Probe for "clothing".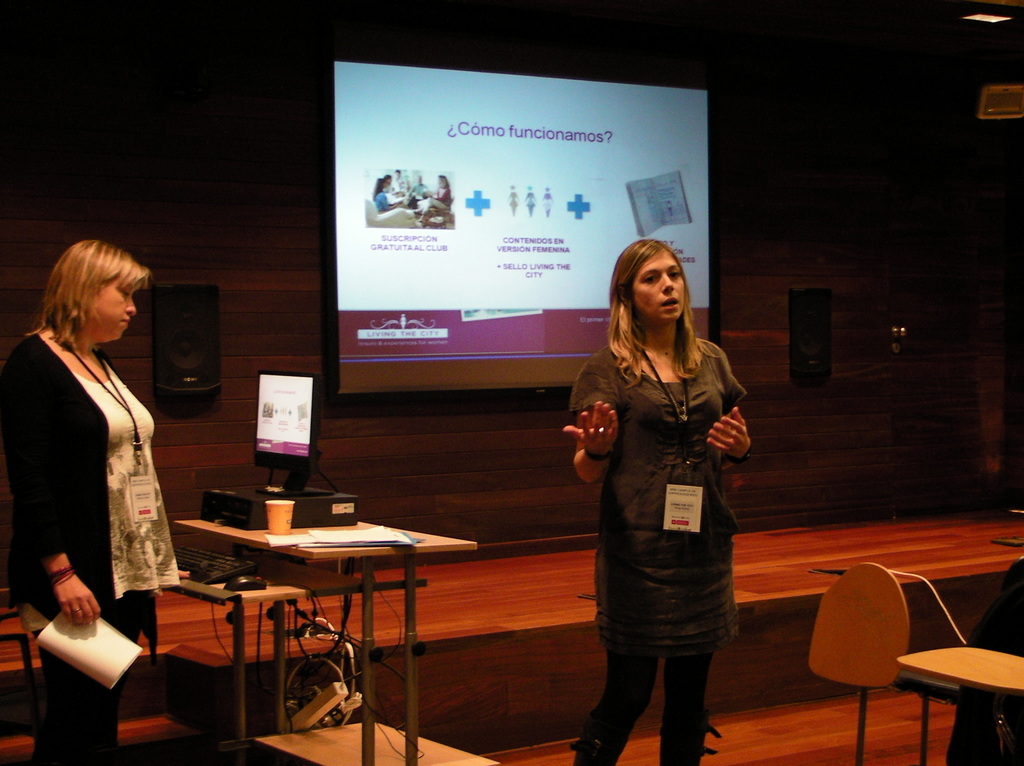
Probe result: (374, 193, 403, 210).
